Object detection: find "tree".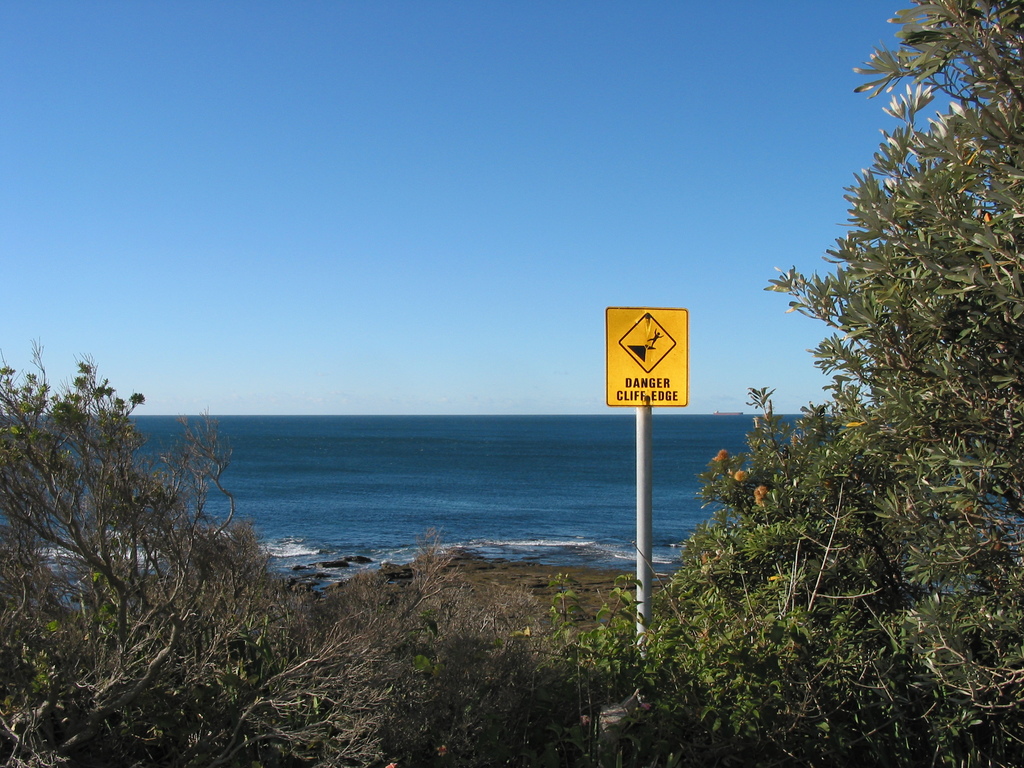
(left=658, top=0, right=1023, bottom=767).
